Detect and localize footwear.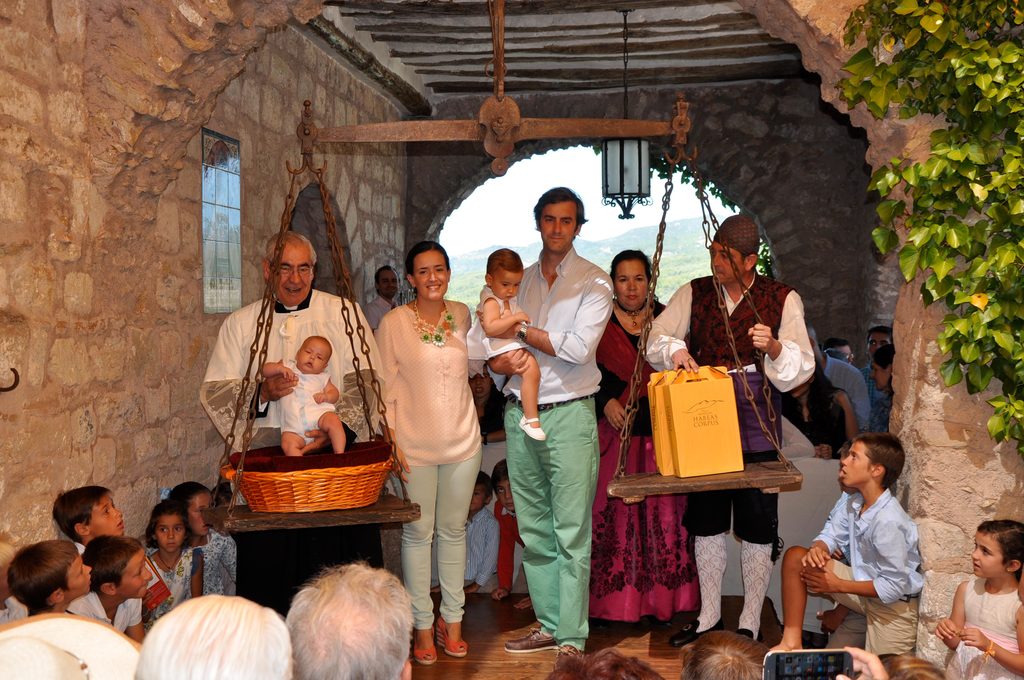
Localized at 740, 626, 751, 645.
